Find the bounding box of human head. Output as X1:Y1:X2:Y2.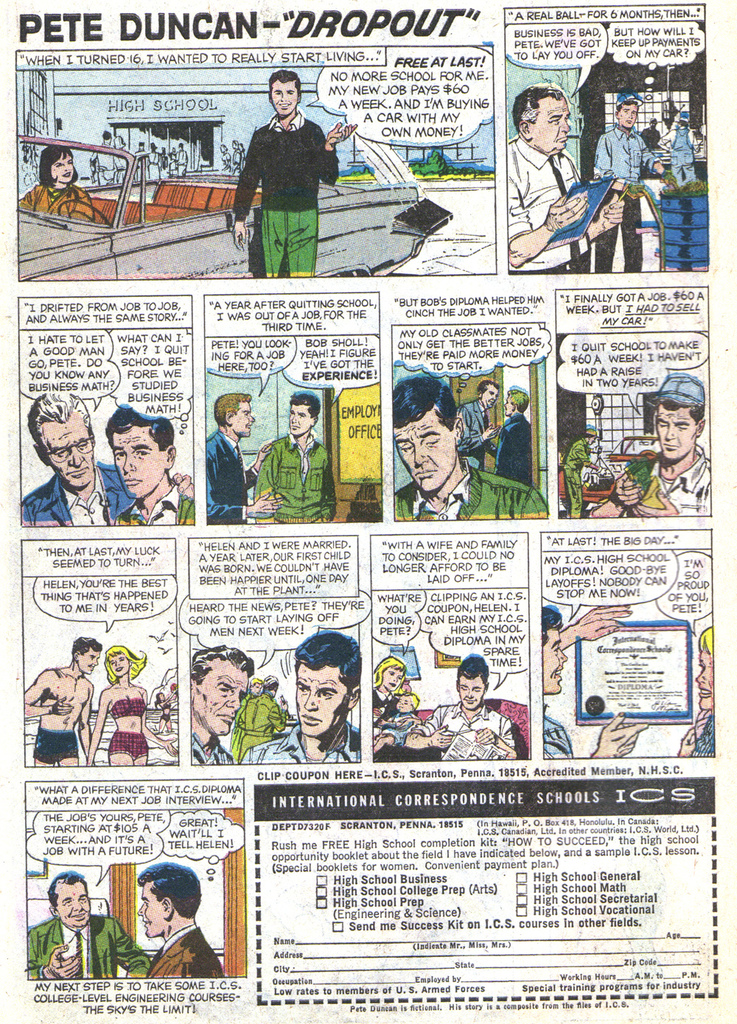
96:127:117:143.
